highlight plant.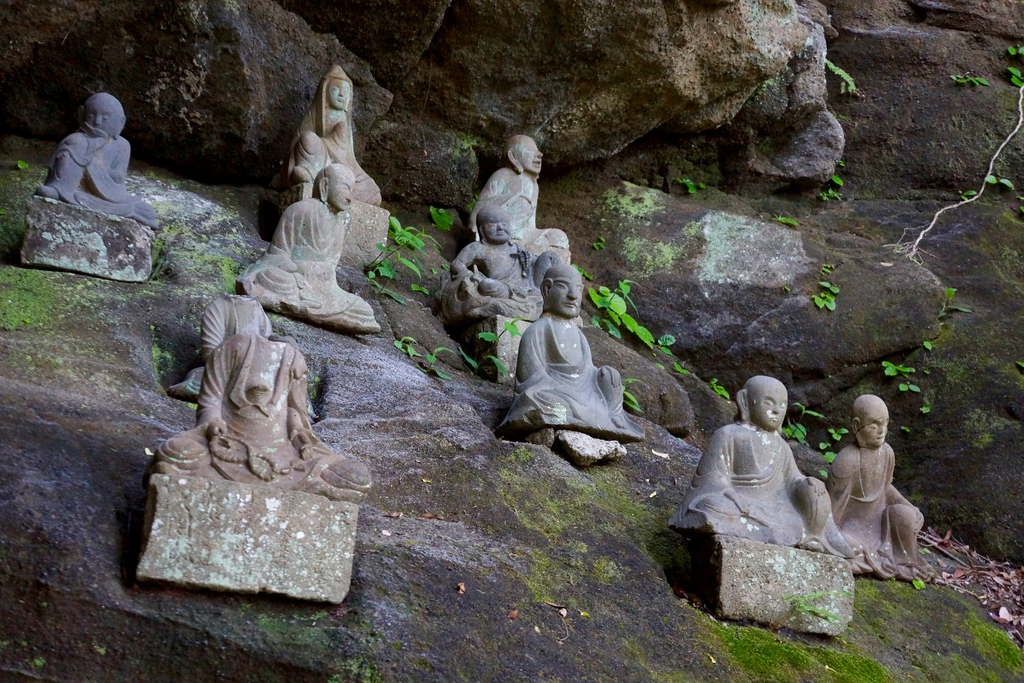
Highlighted region: {"x1": 816, "y1": 189, "x2": 838, "y2": 199}.
